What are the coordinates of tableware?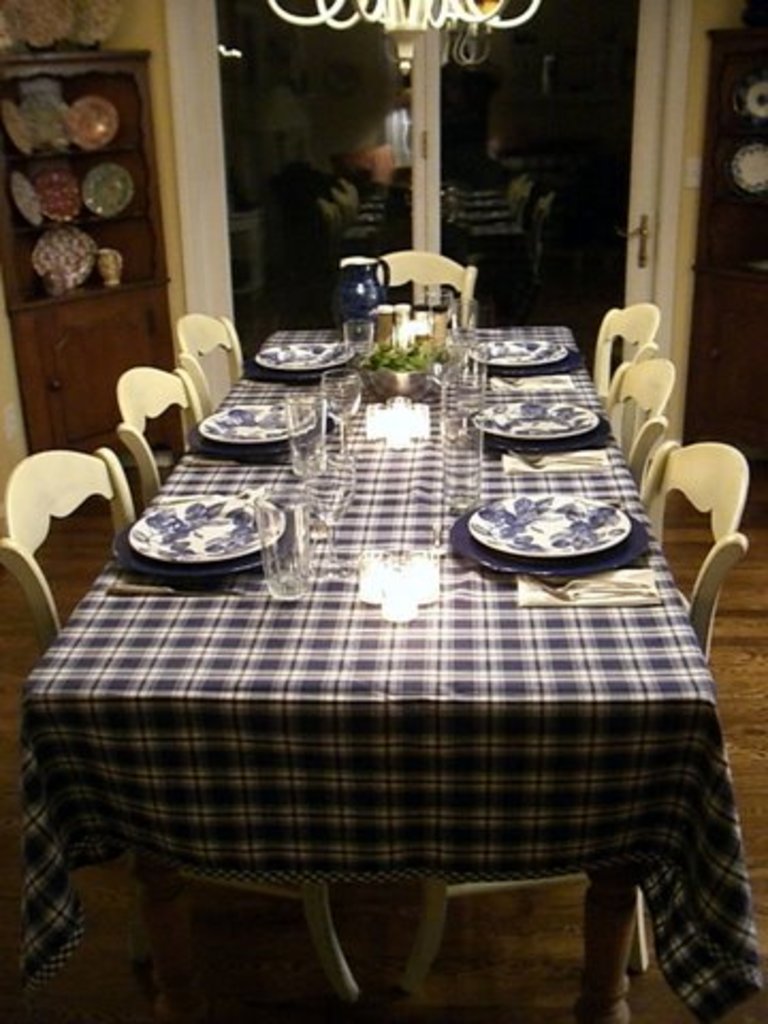
left=64, top=0, right=115, bottom=43.
